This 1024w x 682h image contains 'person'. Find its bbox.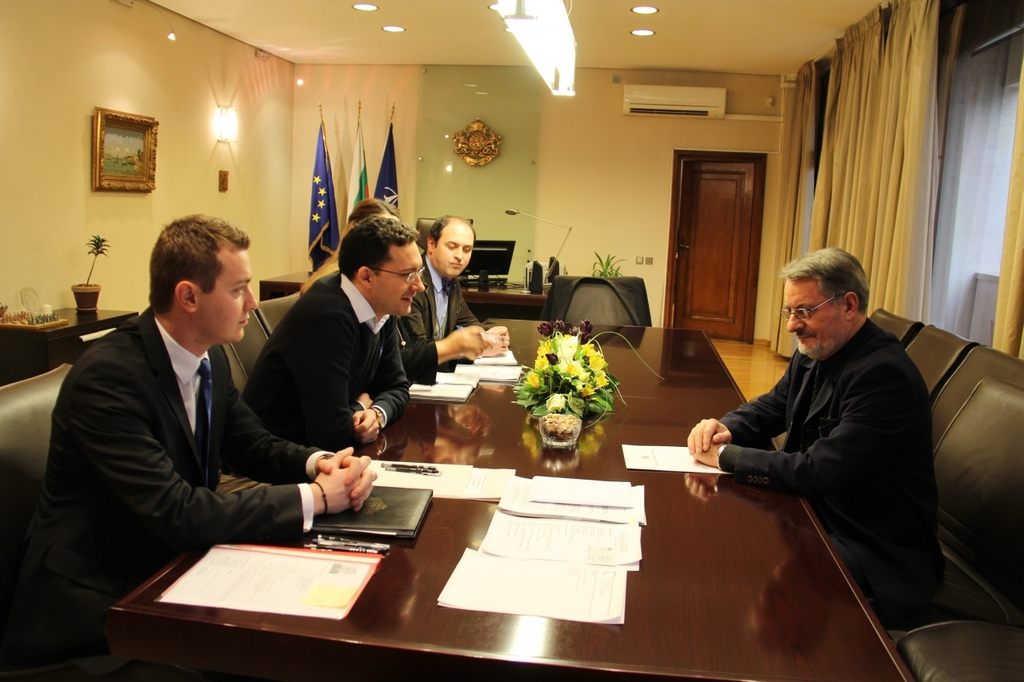
Rect(682, 254, 934, 602).
